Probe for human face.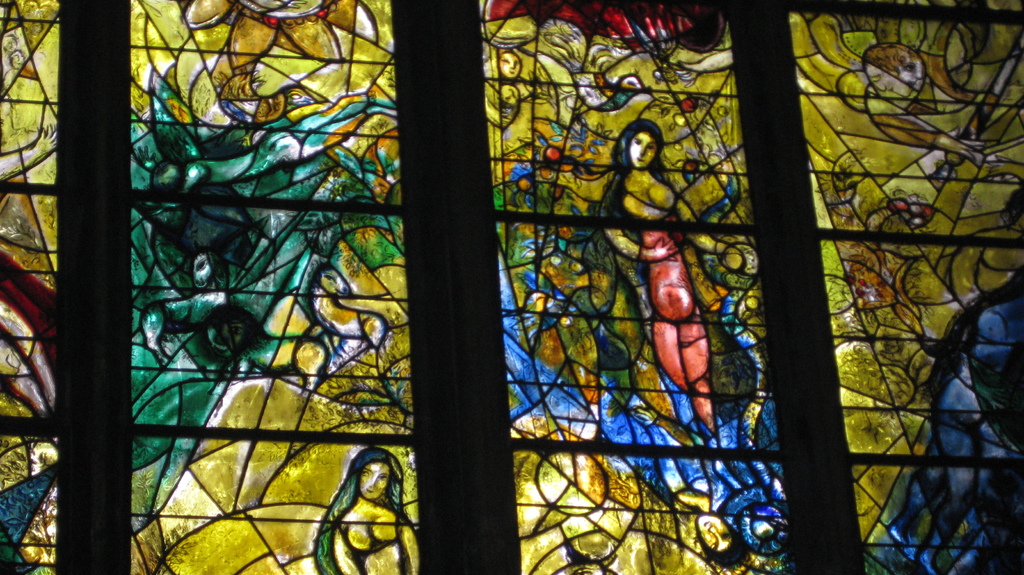
Probe result: 499, 52, 522, 79.
